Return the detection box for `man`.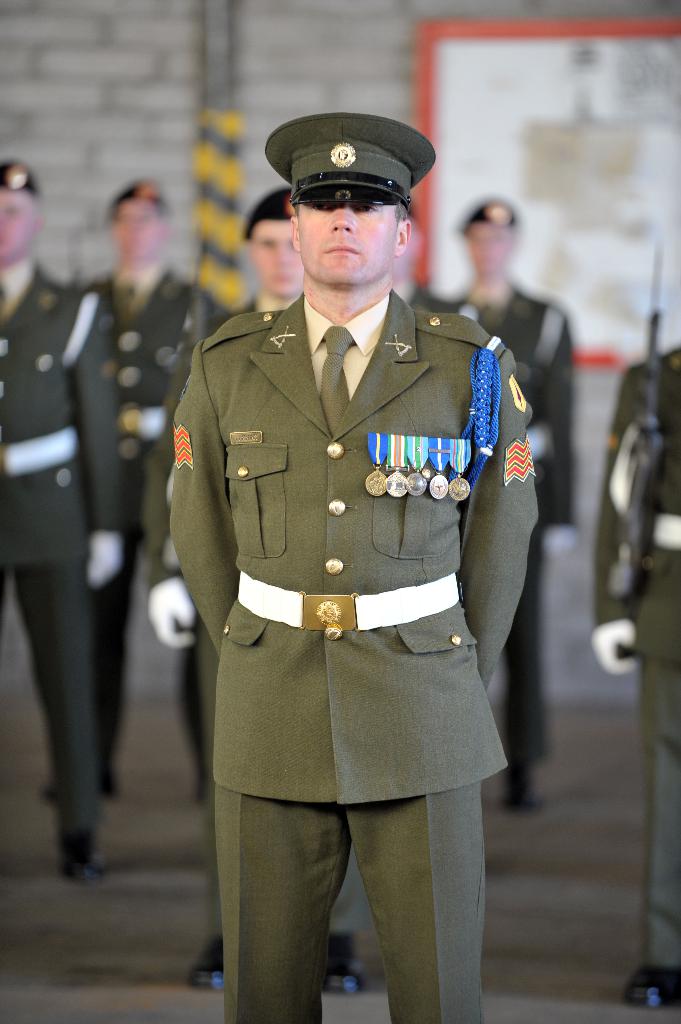
[426, 191, 579, 817].
